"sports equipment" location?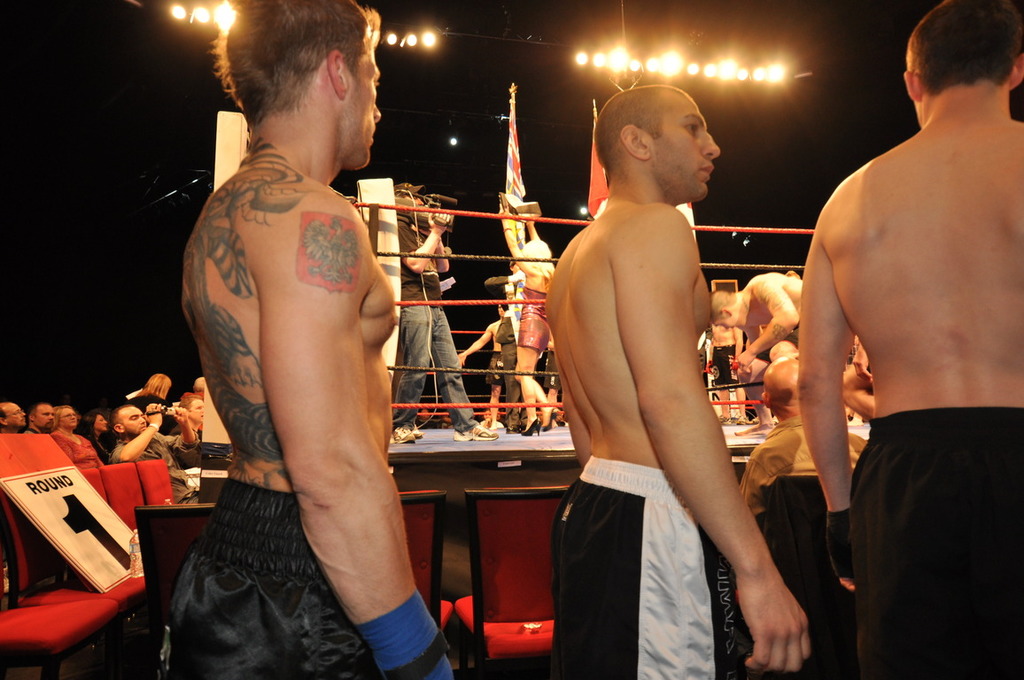
350,585,455,677
